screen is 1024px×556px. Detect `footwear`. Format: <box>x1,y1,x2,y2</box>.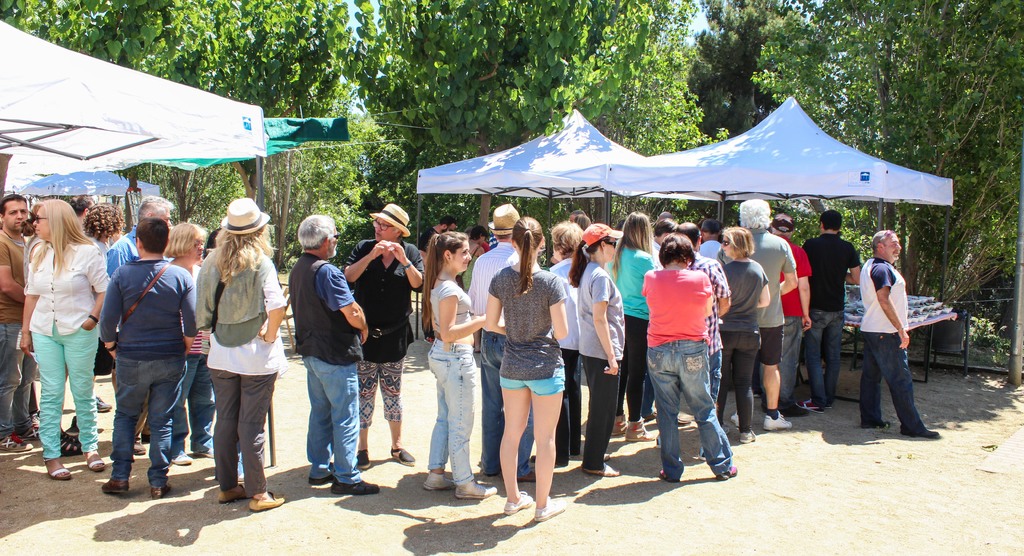
<box>146,482,173,496</box>.
